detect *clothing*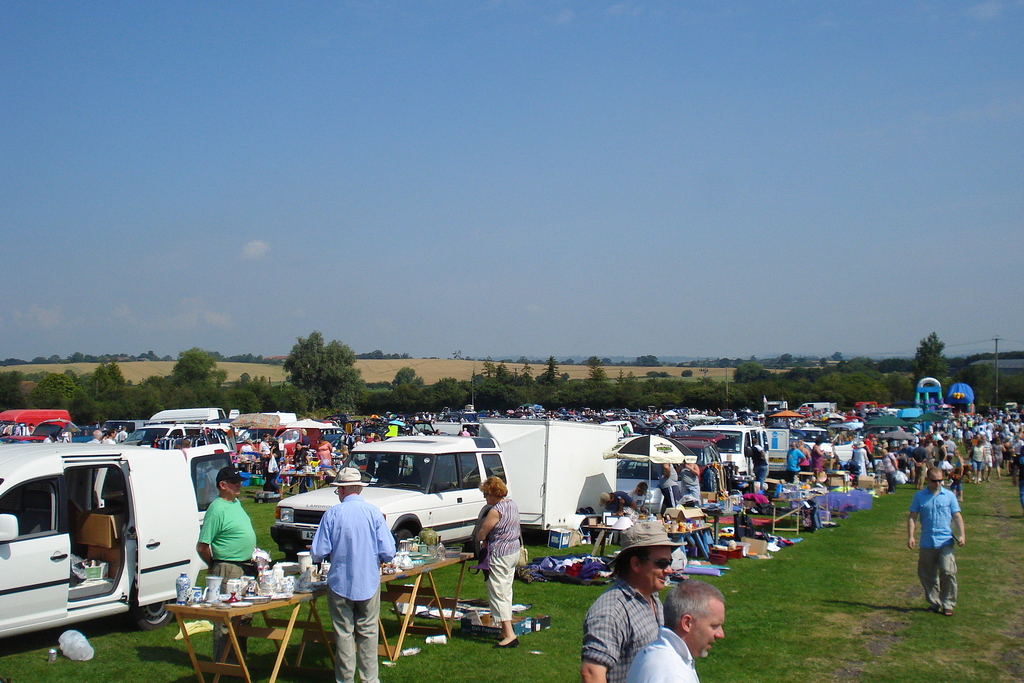
{"left": 808, "top": 443, "right": 827, "bottom": 470}
